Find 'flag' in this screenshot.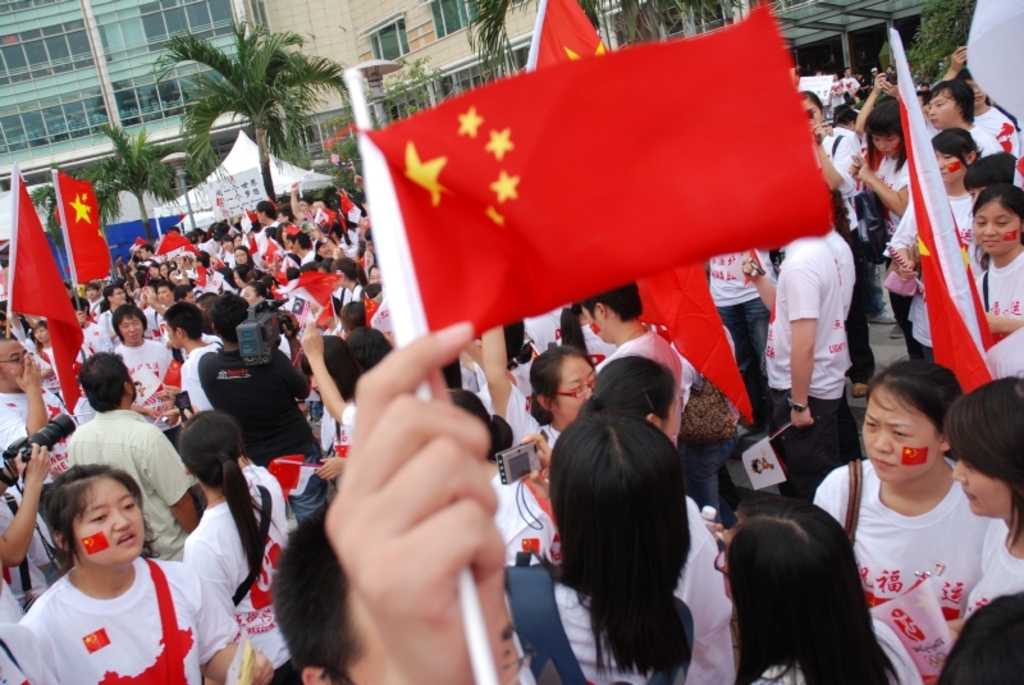
The bounding box for 'flag' is (271, 264, 294, 284).
